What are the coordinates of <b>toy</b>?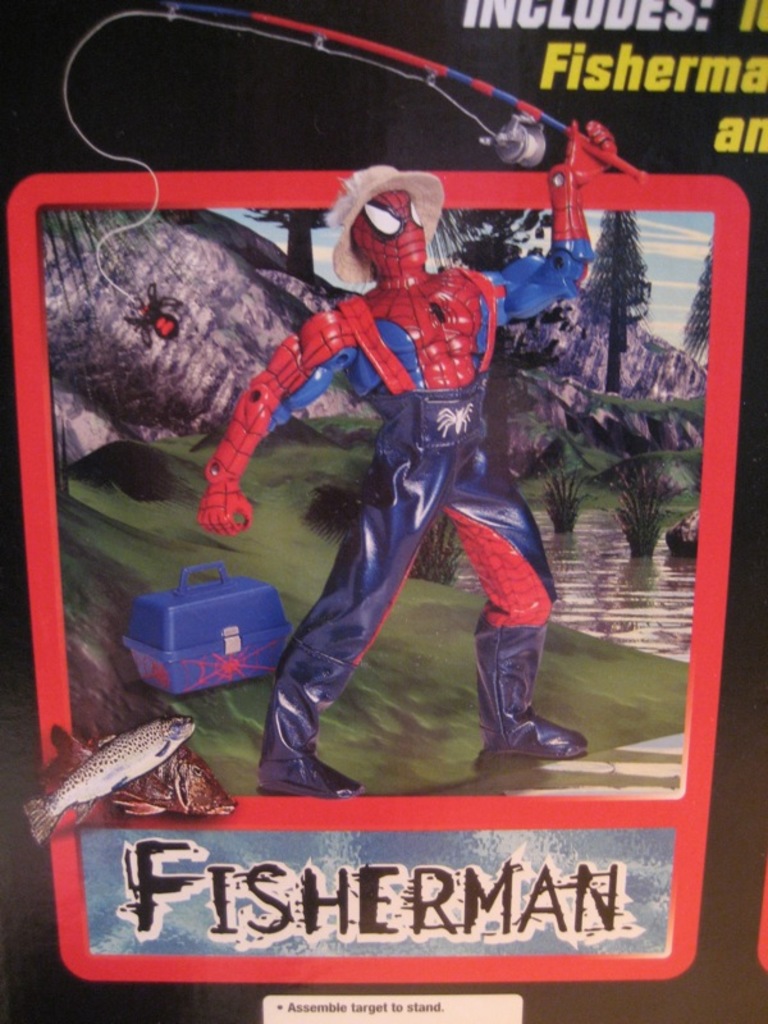
l=189, t=100, r=628, b=818.
